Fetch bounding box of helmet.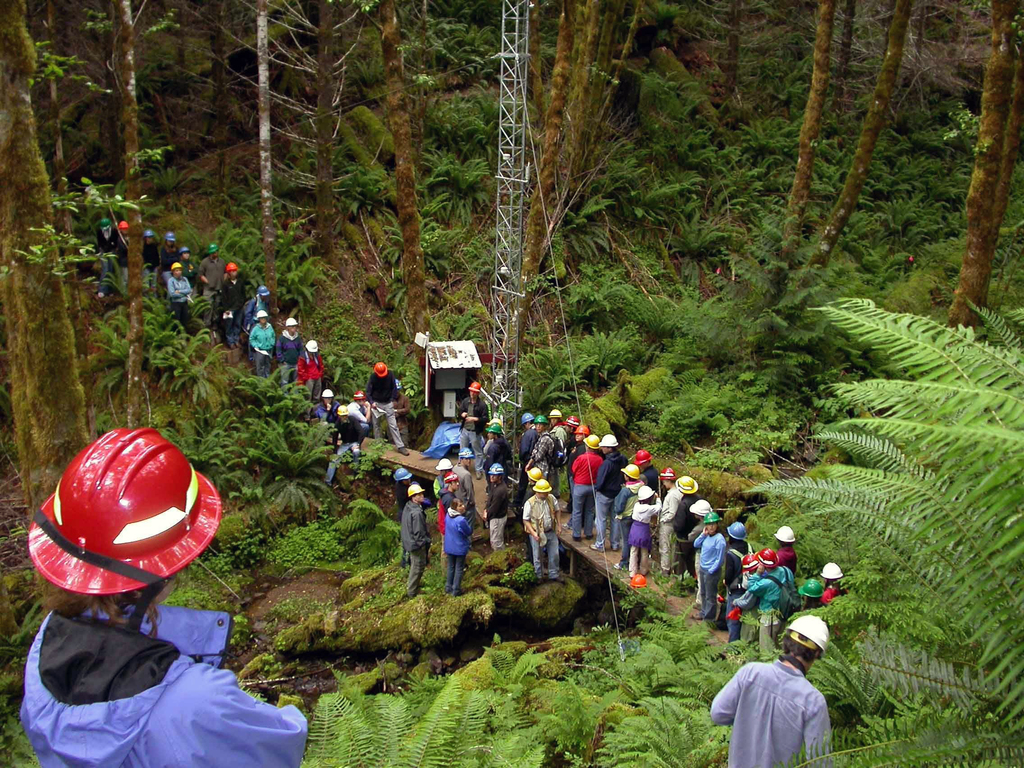
Bbox: [left=282, top=315, right=301, bottom=328].
